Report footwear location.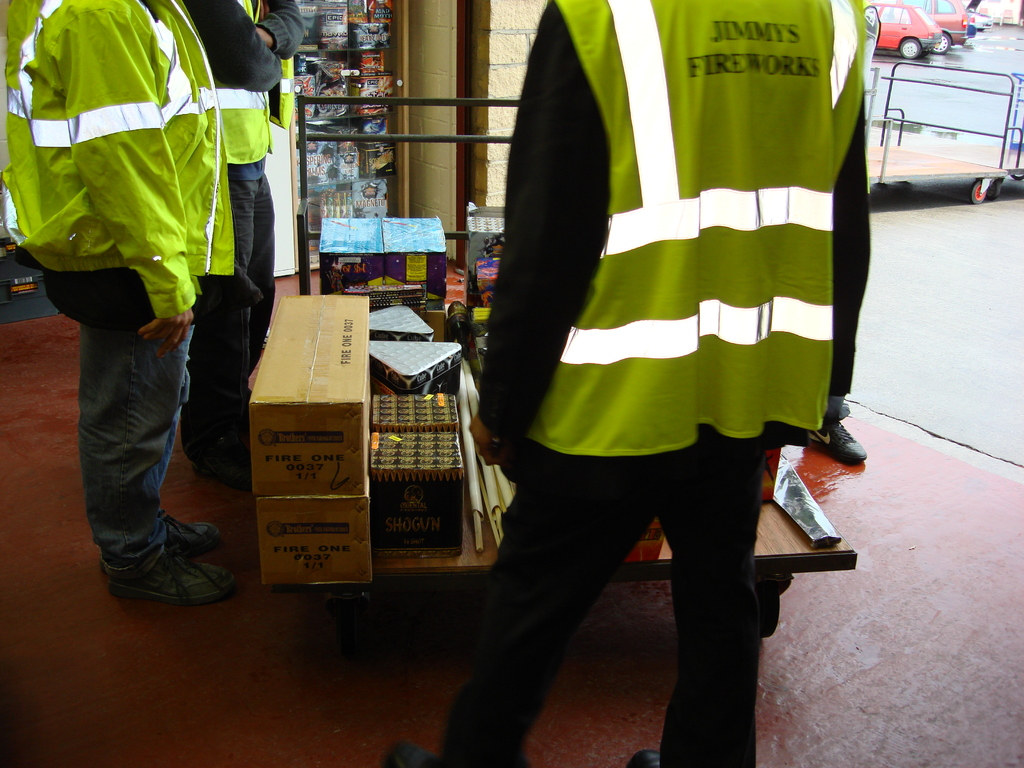
Report: <region>164, 514, 228, 552</region>.
